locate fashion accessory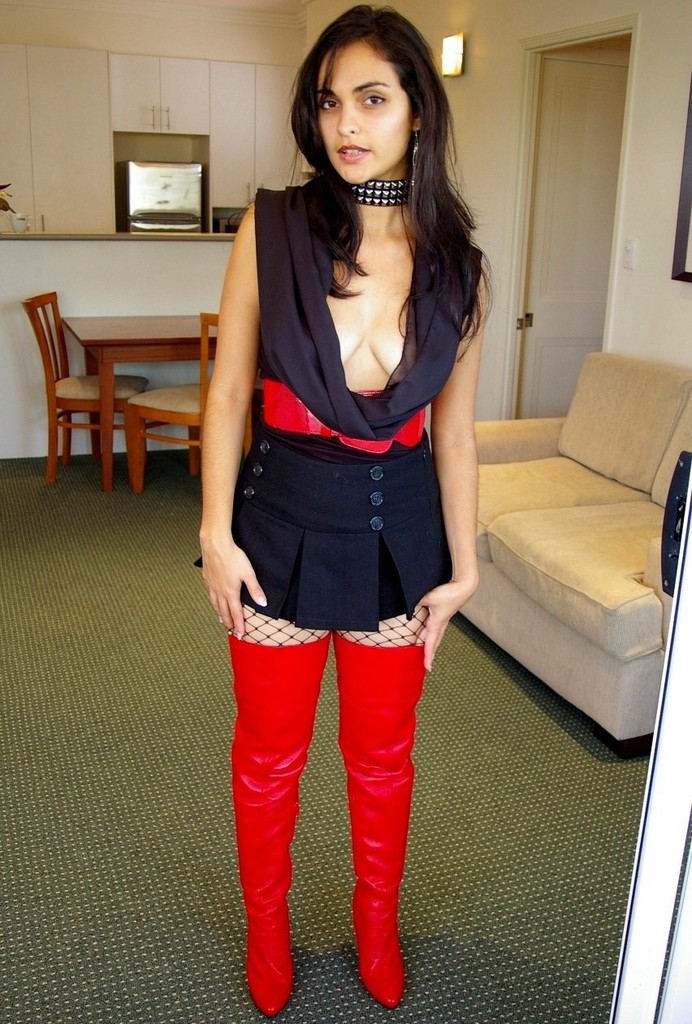
[262,383,428,458]
